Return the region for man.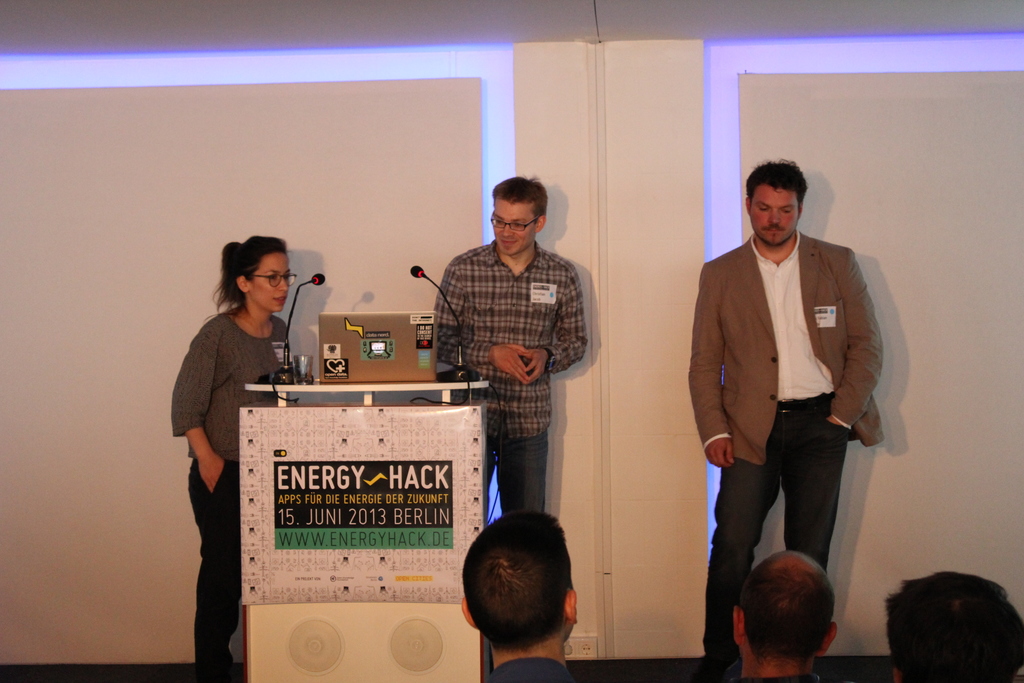
l=884, t=568, r=1023, b=682.
